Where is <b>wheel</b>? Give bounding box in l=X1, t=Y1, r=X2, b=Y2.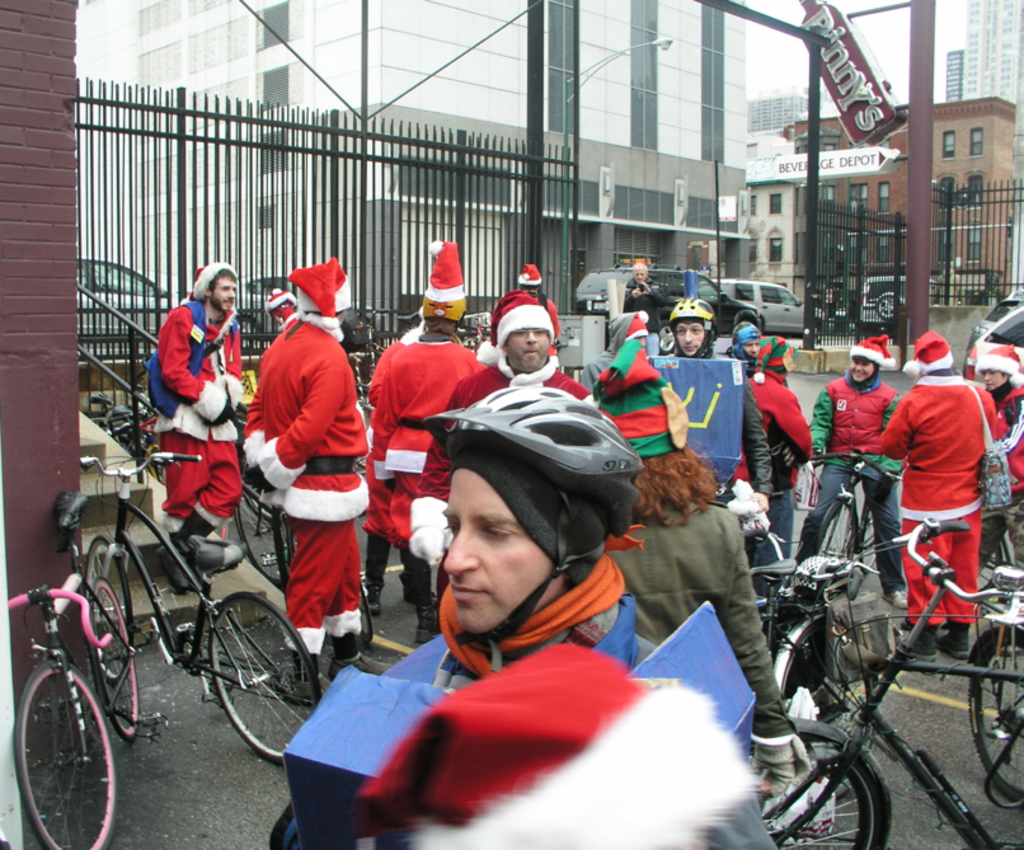
l=752, t=734, r=884, b=849.
